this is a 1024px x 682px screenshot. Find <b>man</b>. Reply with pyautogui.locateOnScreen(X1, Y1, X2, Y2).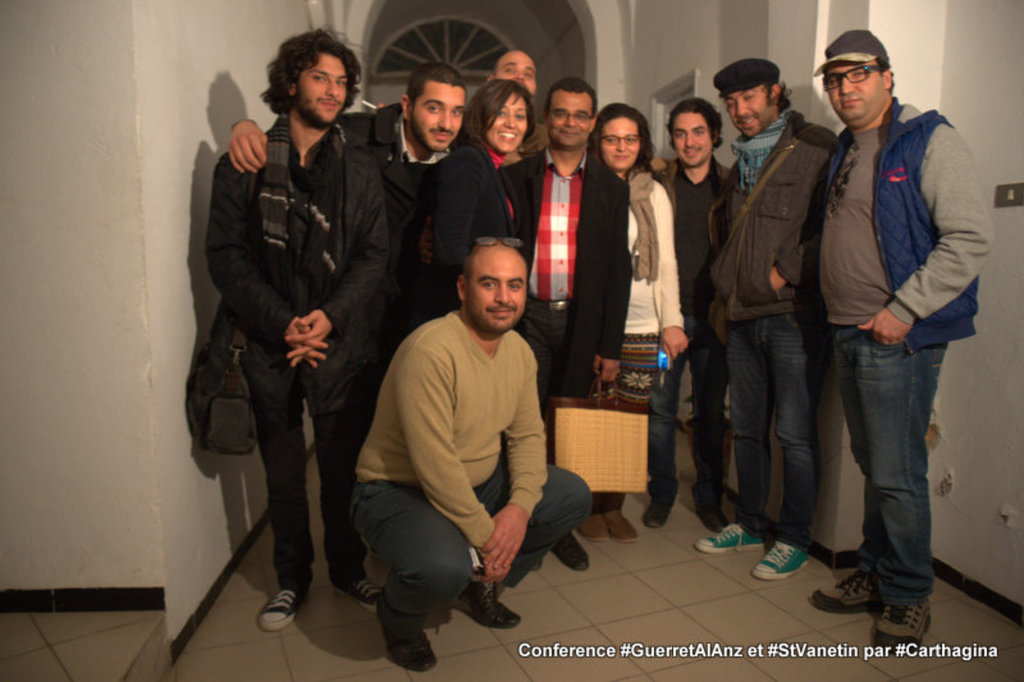
pyautogui.locateOnScreen(794, 28, 992, 619).
